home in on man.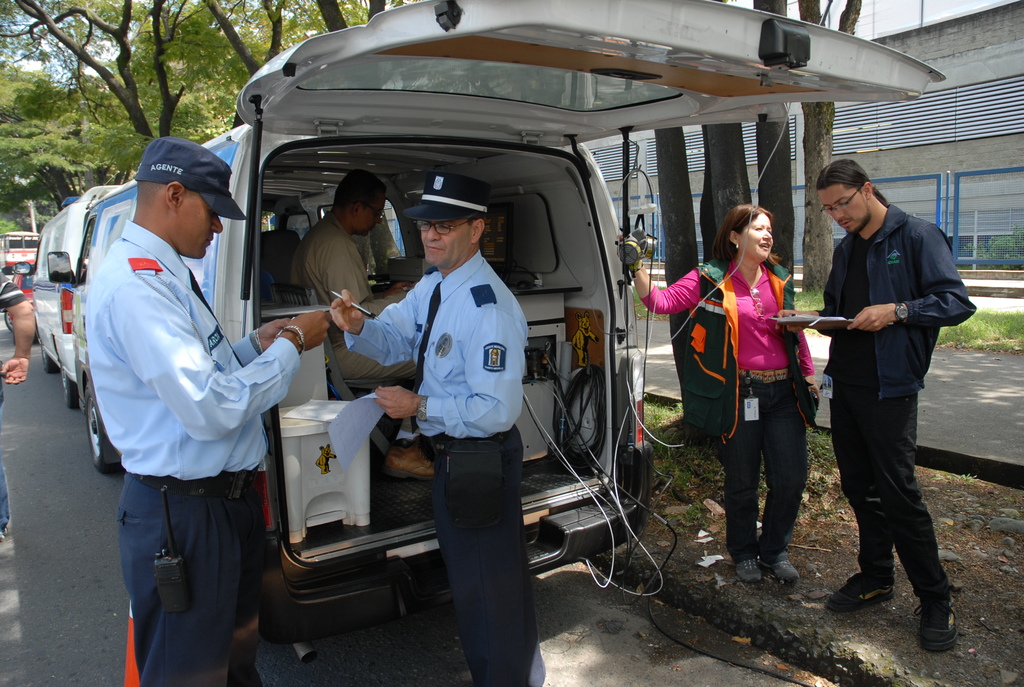
Homed in at <box>331,170,543,686</box>.
